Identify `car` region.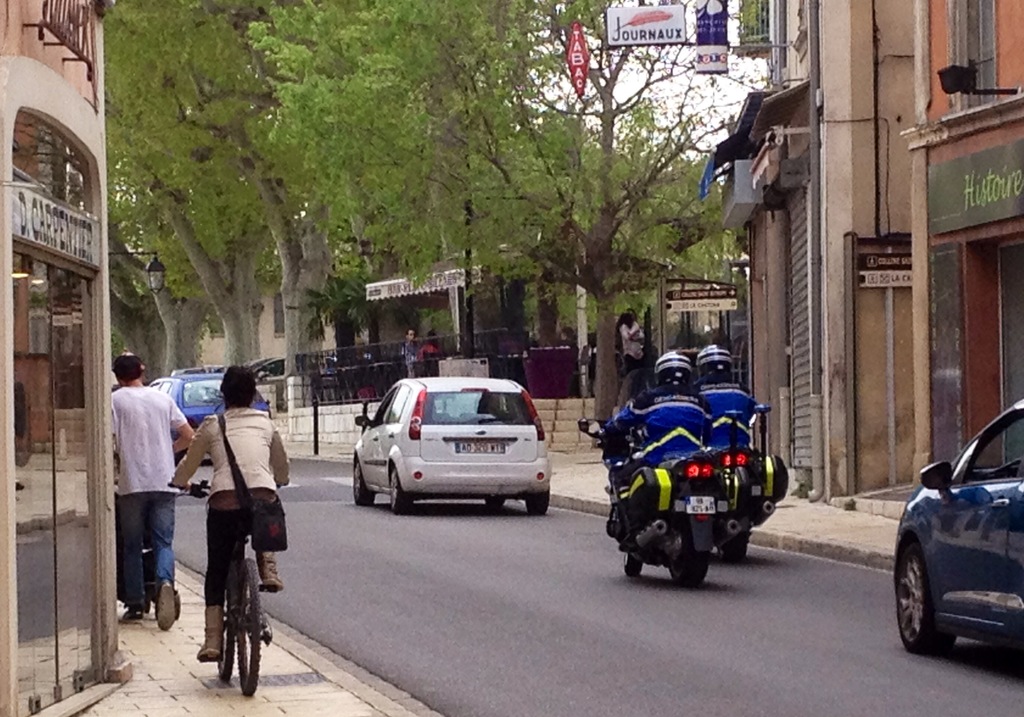
Region: l=891, t=407, r=1023, b=652.
